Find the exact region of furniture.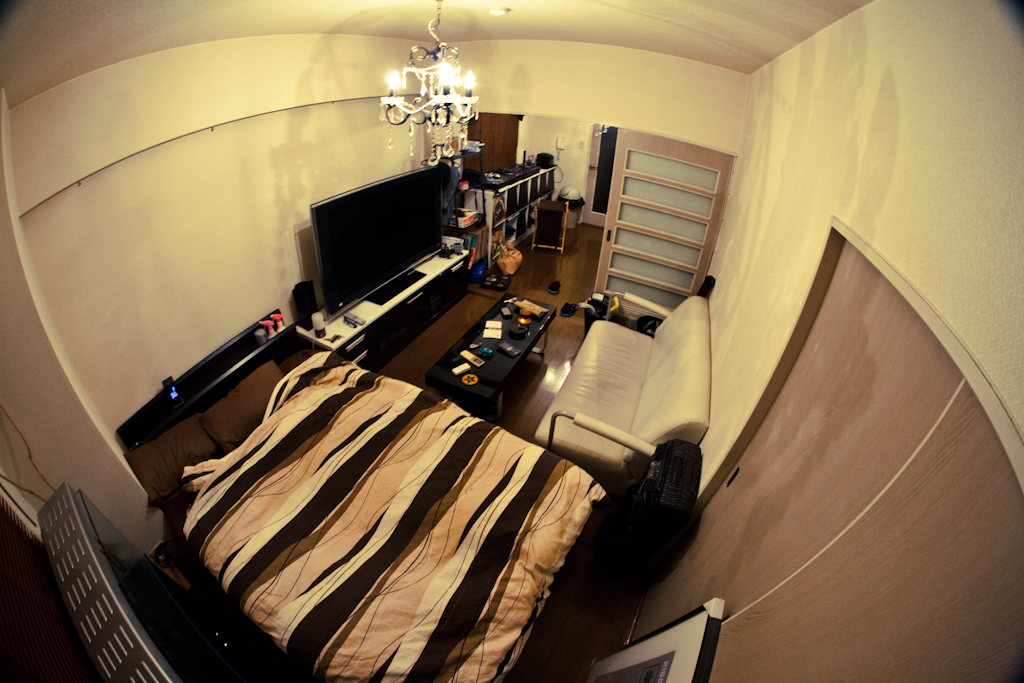
Exact region: 295 244 472 372.
